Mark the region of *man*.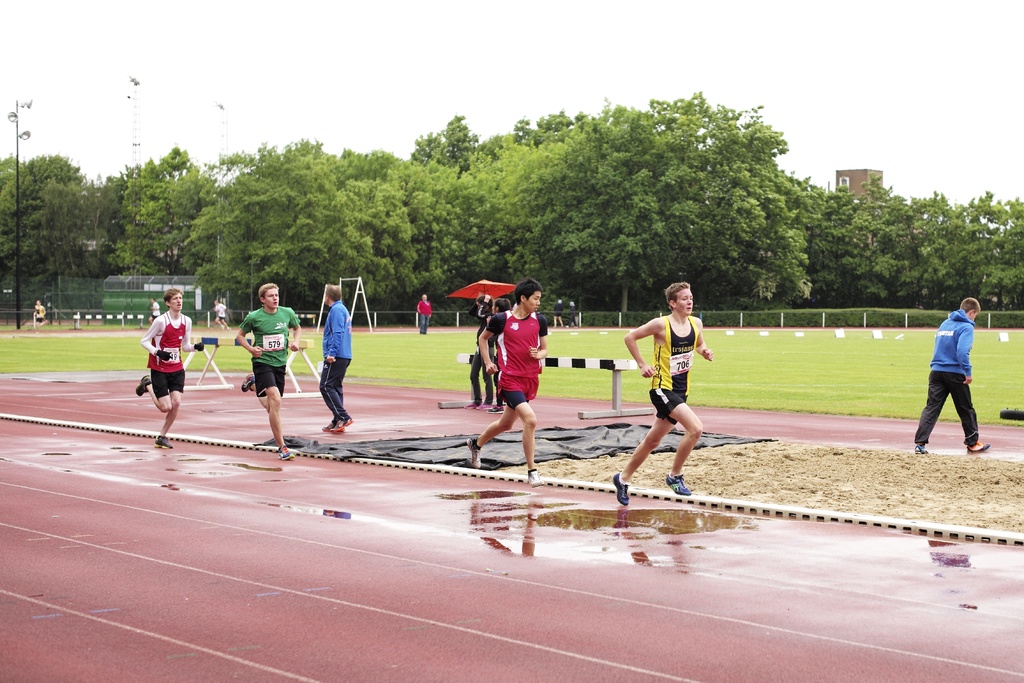
Region: rect(418, 294, 435, 333).
